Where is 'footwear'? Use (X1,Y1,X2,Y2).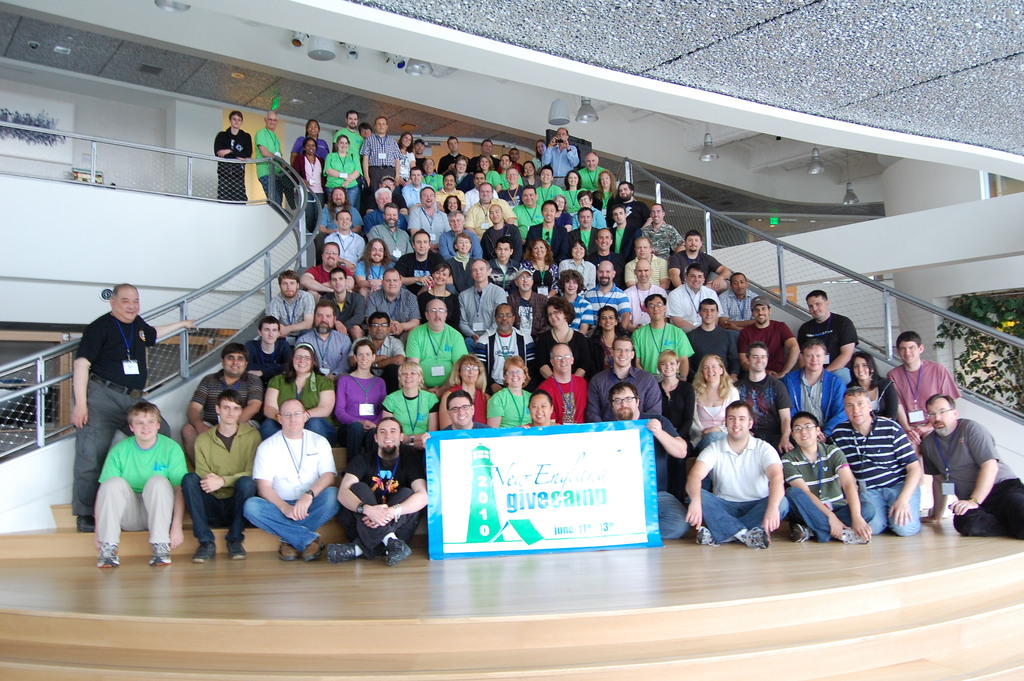
(792,524,813,543).
